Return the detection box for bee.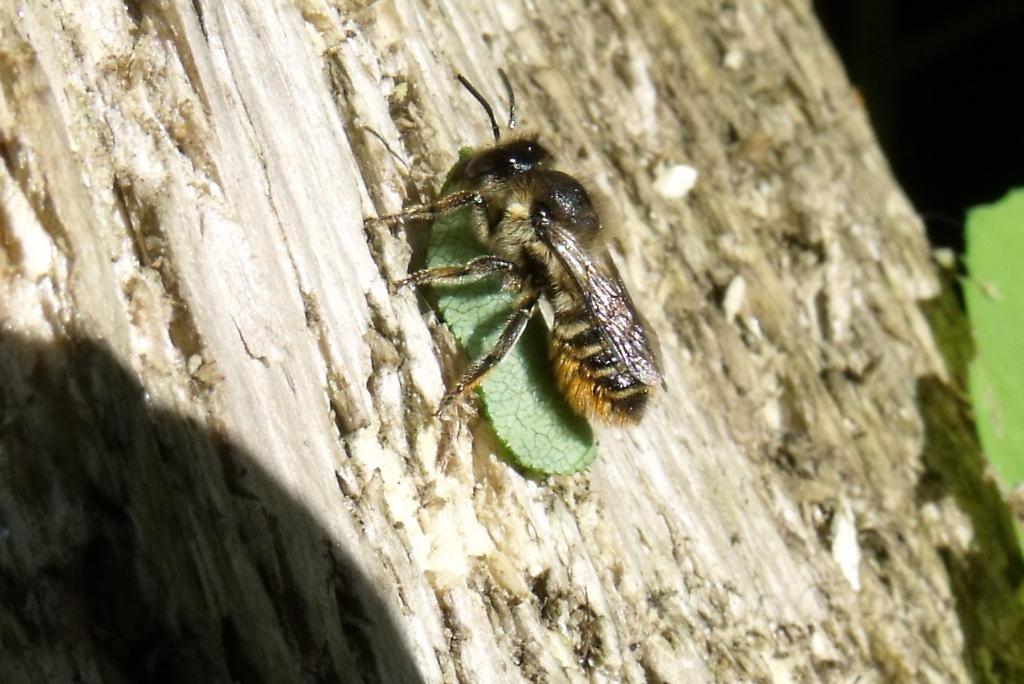
bbox=[371, 80, 689, 479].
